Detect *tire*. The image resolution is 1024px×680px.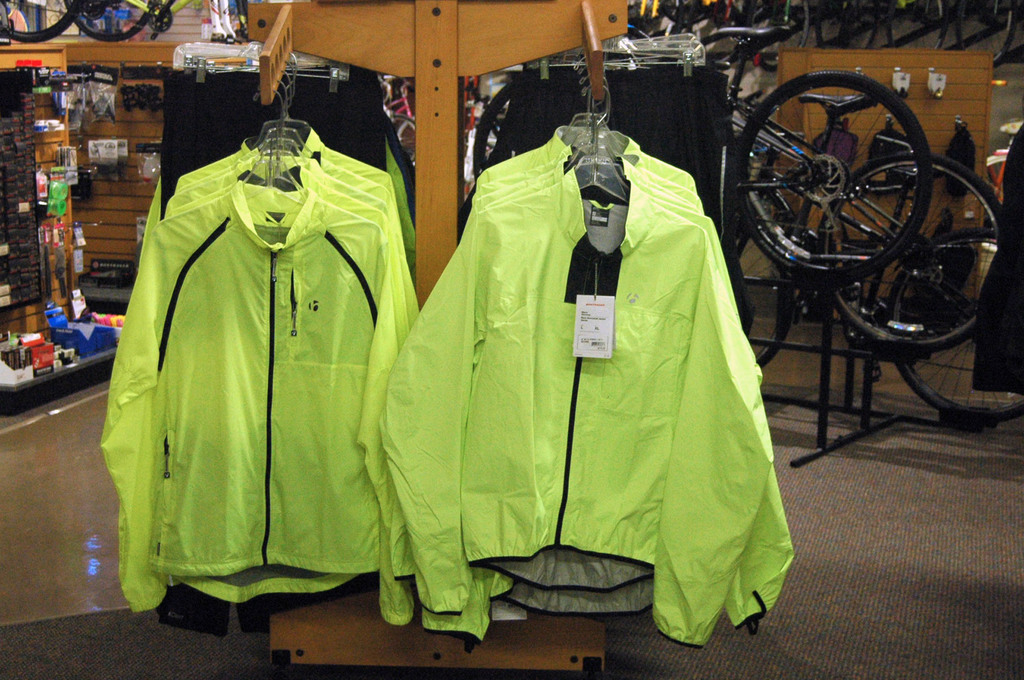
x1=819, y1=150, x2=1007, y2=359.
